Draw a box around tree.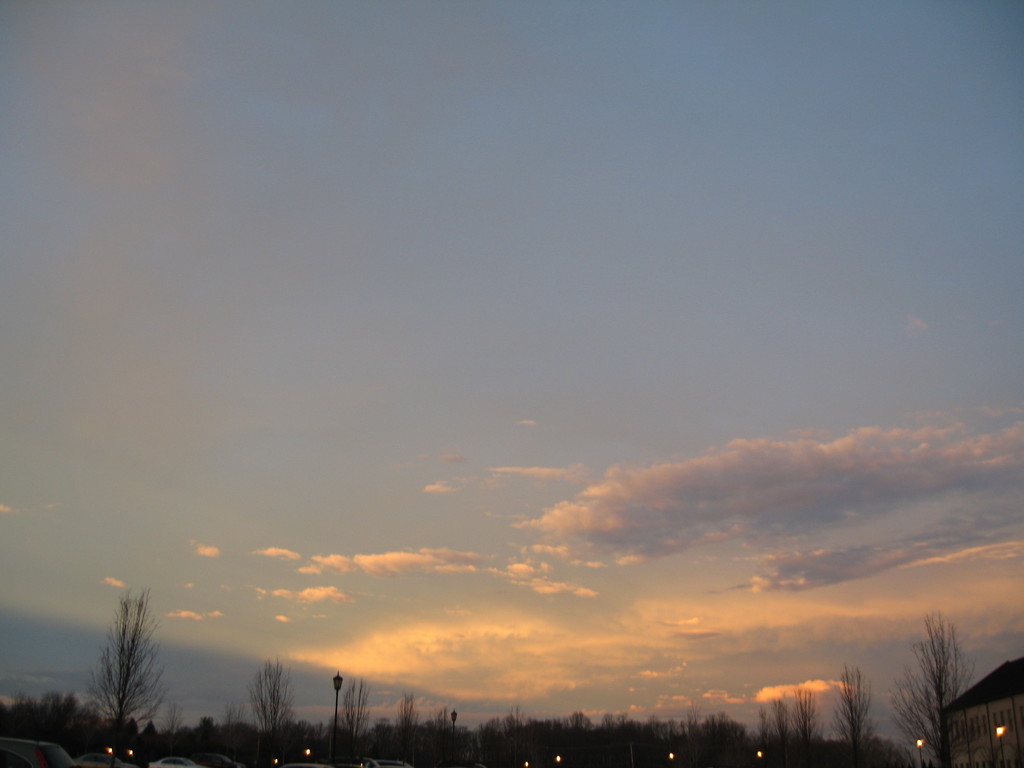
<region>824, 659, 877, 767</region>.
